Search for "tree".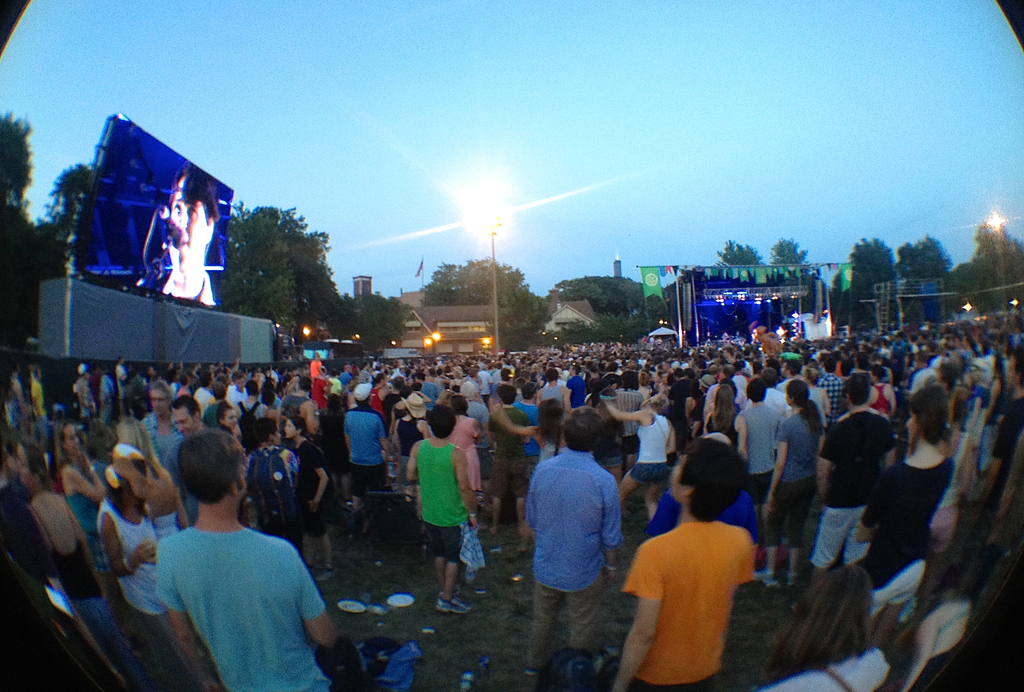
Found at bbox(714, 238, 771, 267).
